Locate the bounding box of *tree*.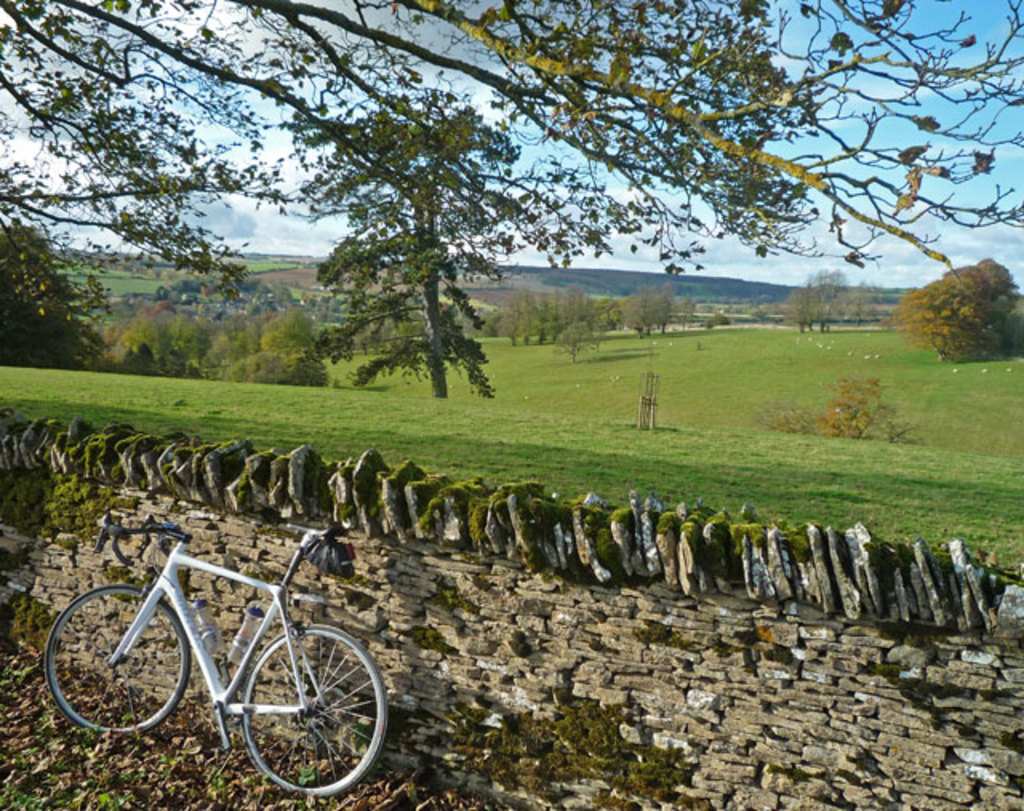
Bounding box: [x1=474, y1=296, x2=531, y2=341].
